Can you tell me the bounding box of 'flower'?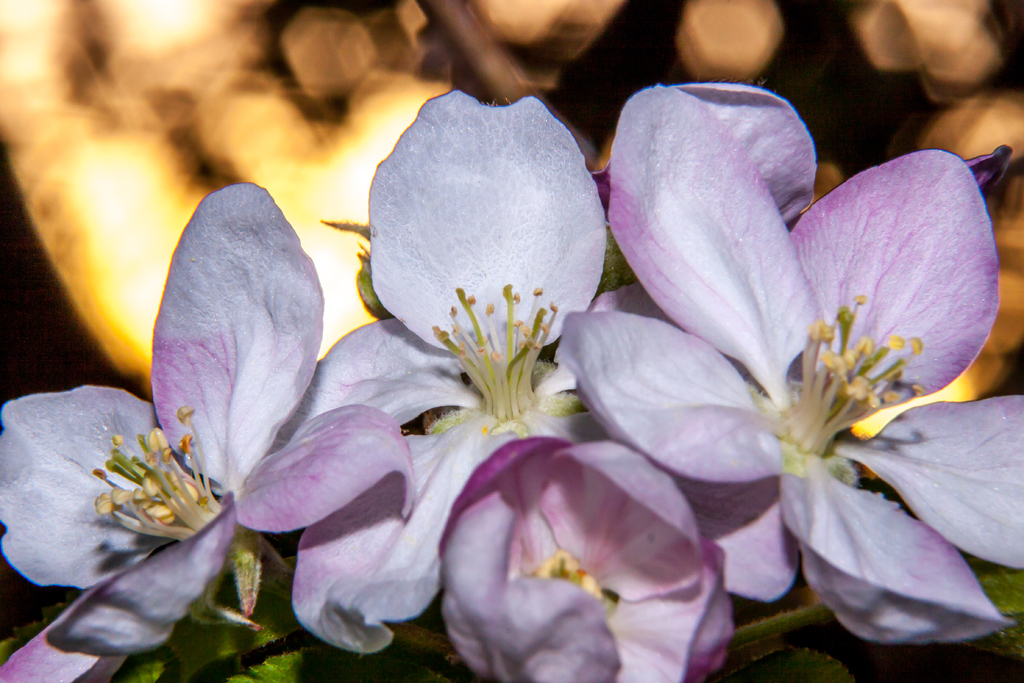
rect(0, 183, 416, 682).
